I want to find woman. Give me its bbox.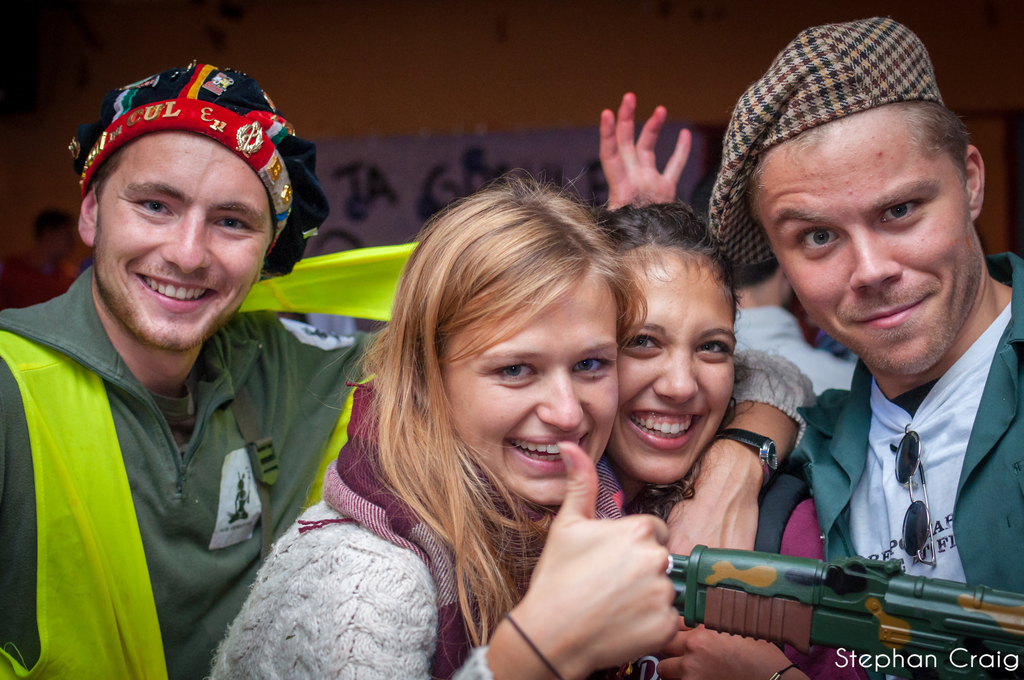
582:198:856:679.
